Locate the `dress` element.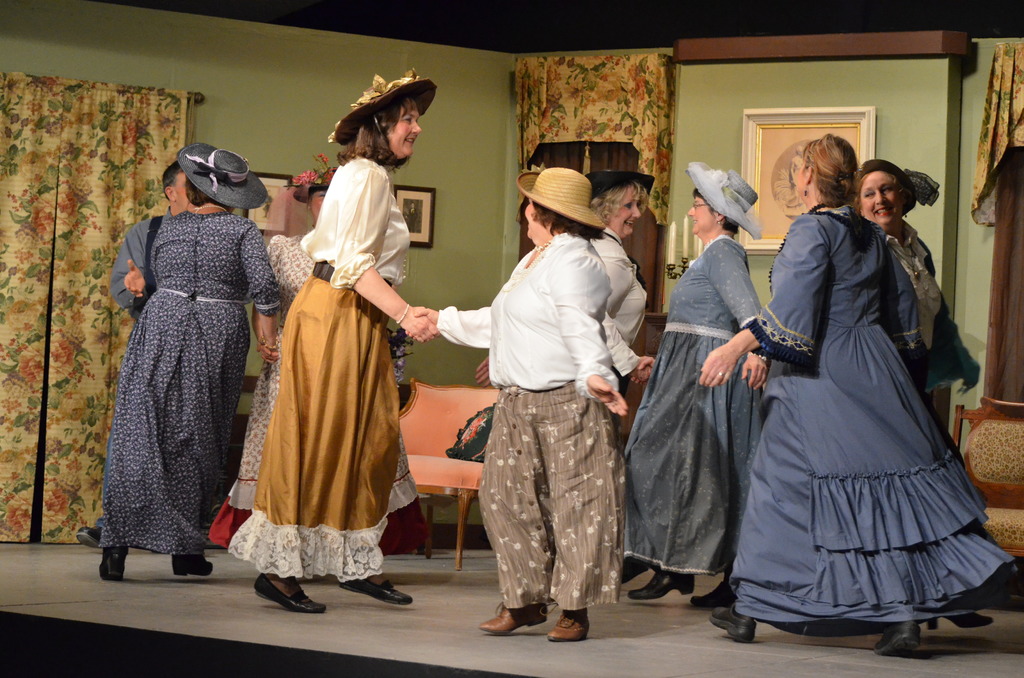
Element bbox: 95 208 284 556.
